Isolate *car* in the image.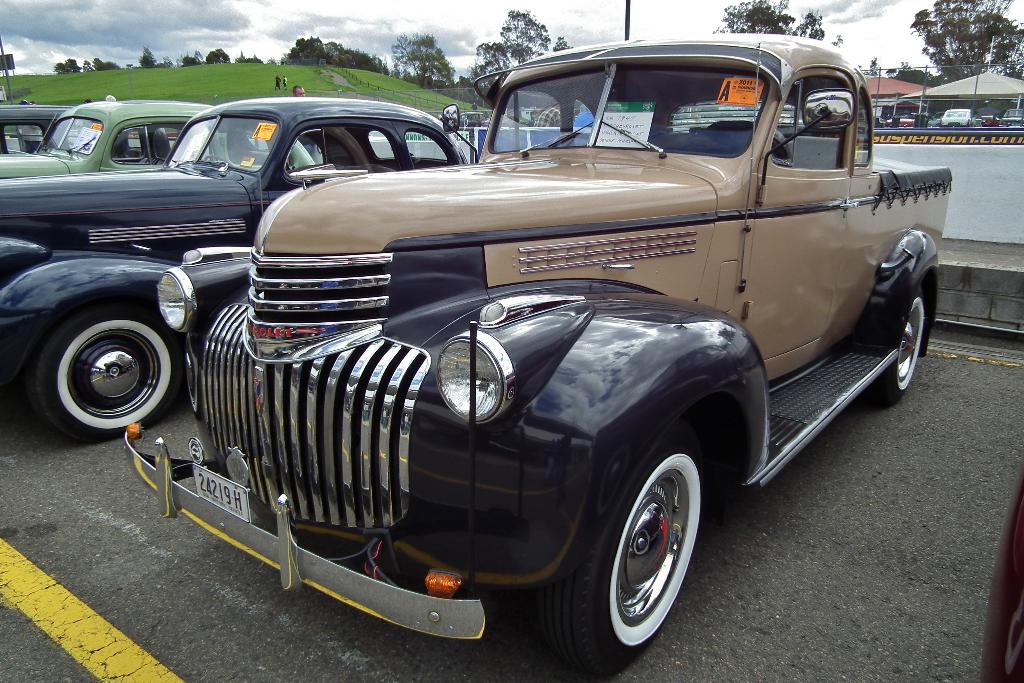
Isolated region: region(937, 105, 975, 128).
